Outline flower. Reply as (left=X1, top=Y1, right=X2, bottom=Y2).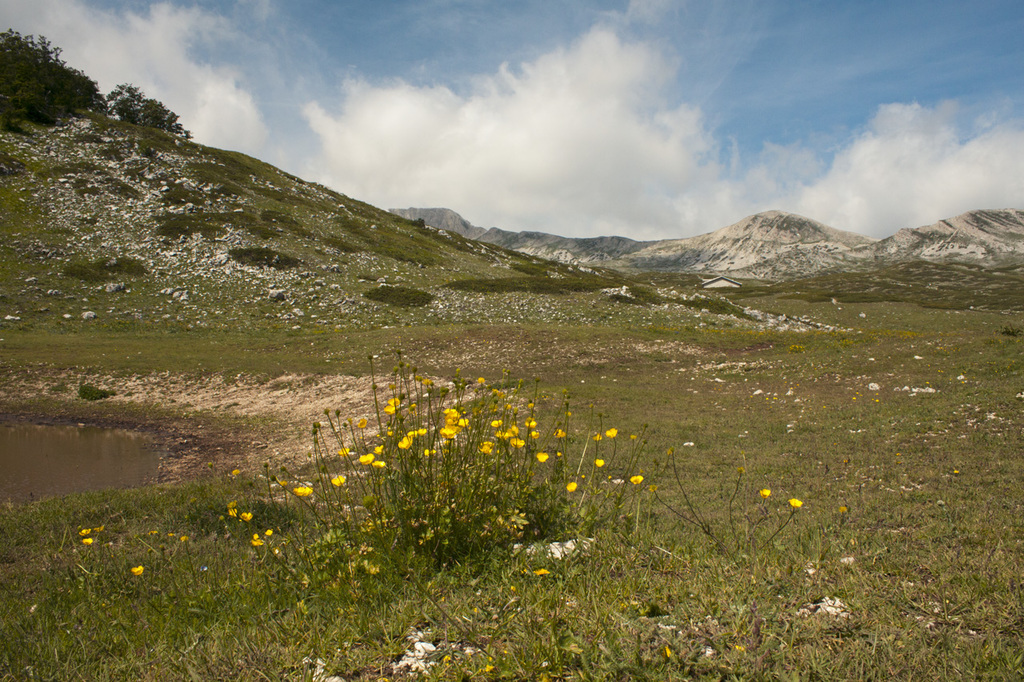
(left=132, top=564, right=144, bottom=576).
